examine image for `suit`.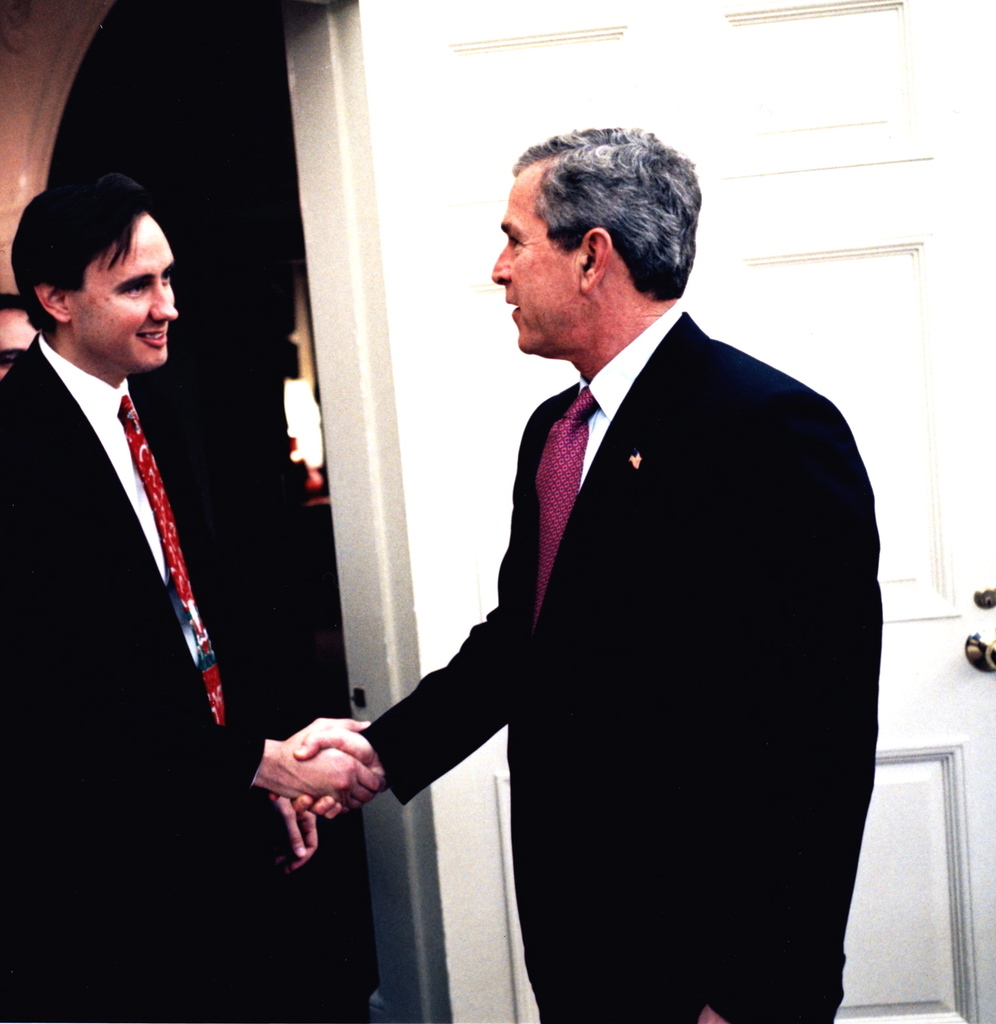
Examination result: bbox(0, 328, 270, 1023).
